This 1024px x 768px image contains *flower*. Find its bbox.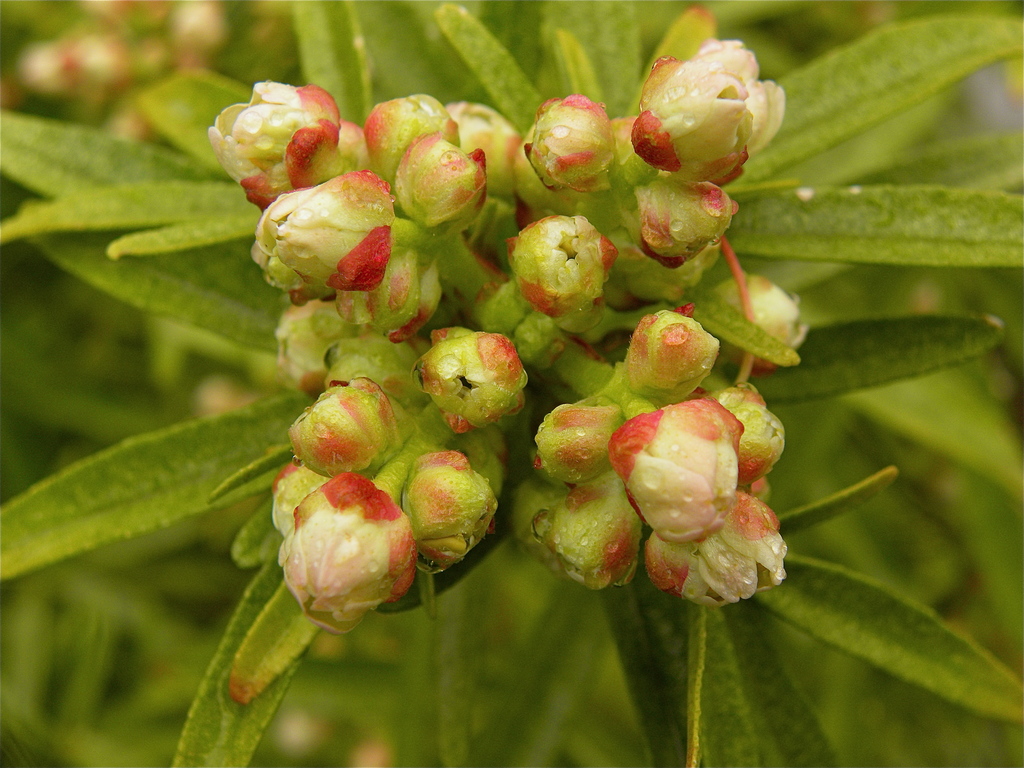
[left=627, top=405, right=745, bottom=543].
